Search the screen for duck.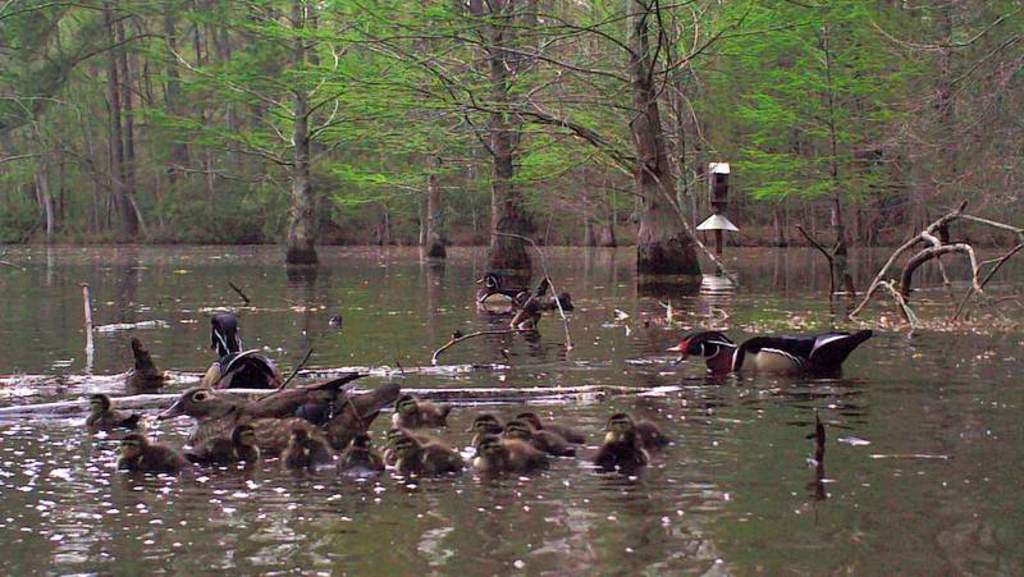
Found at 635, 426, 671, 475.
